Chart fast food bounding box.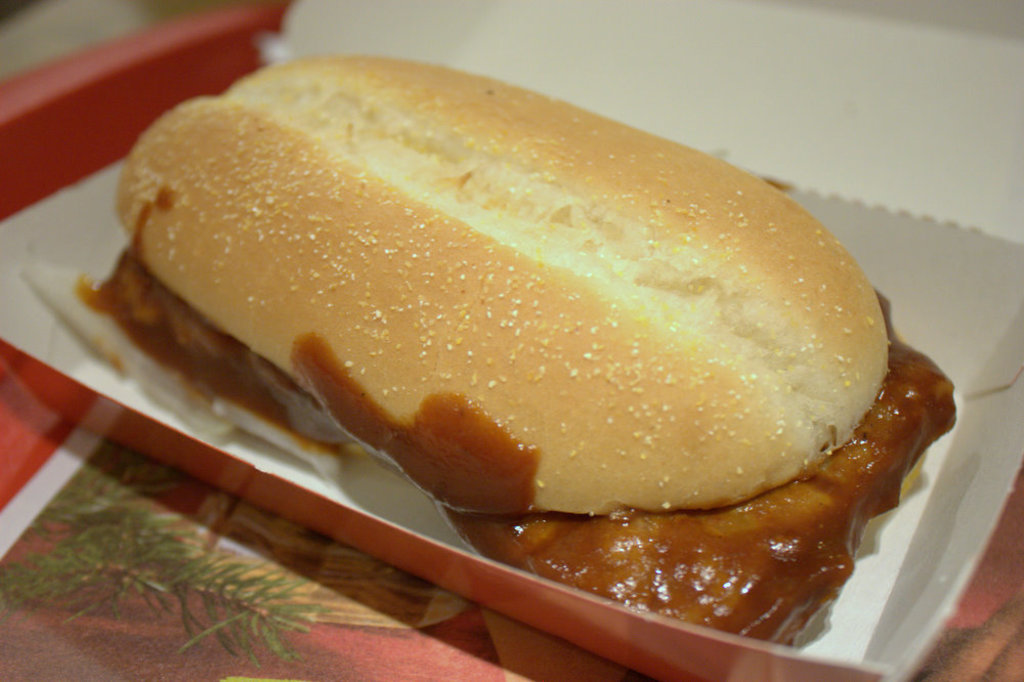
Charted: left=85, top=50, right=958, bottom=650.
